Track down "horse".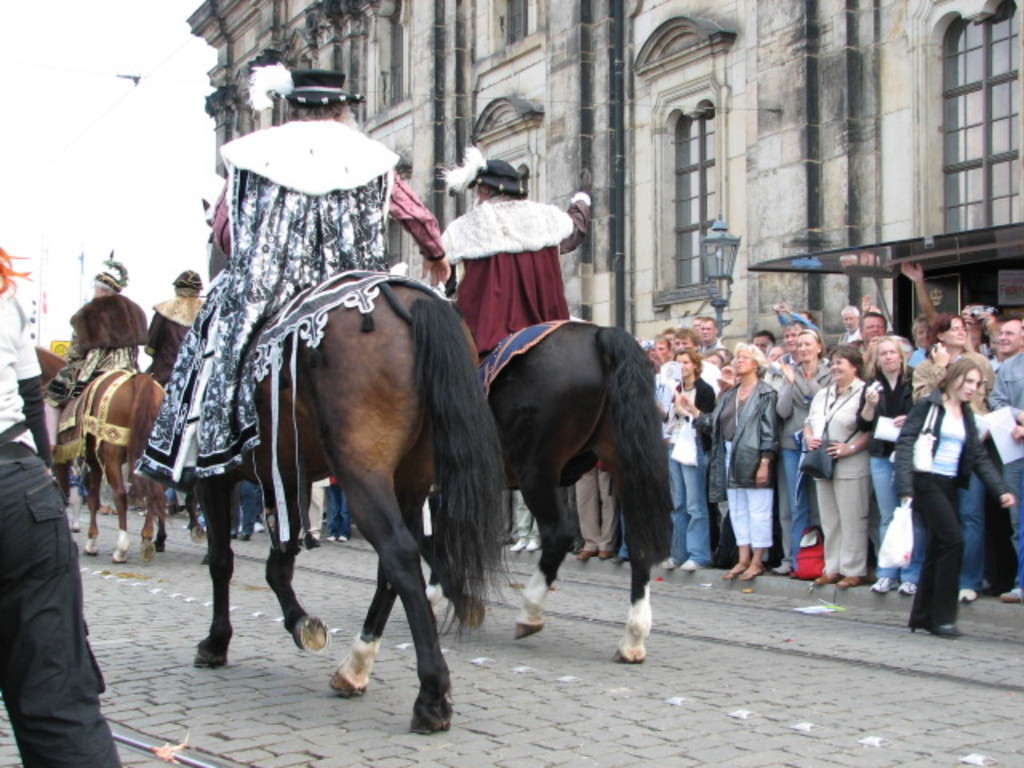
Tracked to [left=38, top=344, right=168, bottom=566].
